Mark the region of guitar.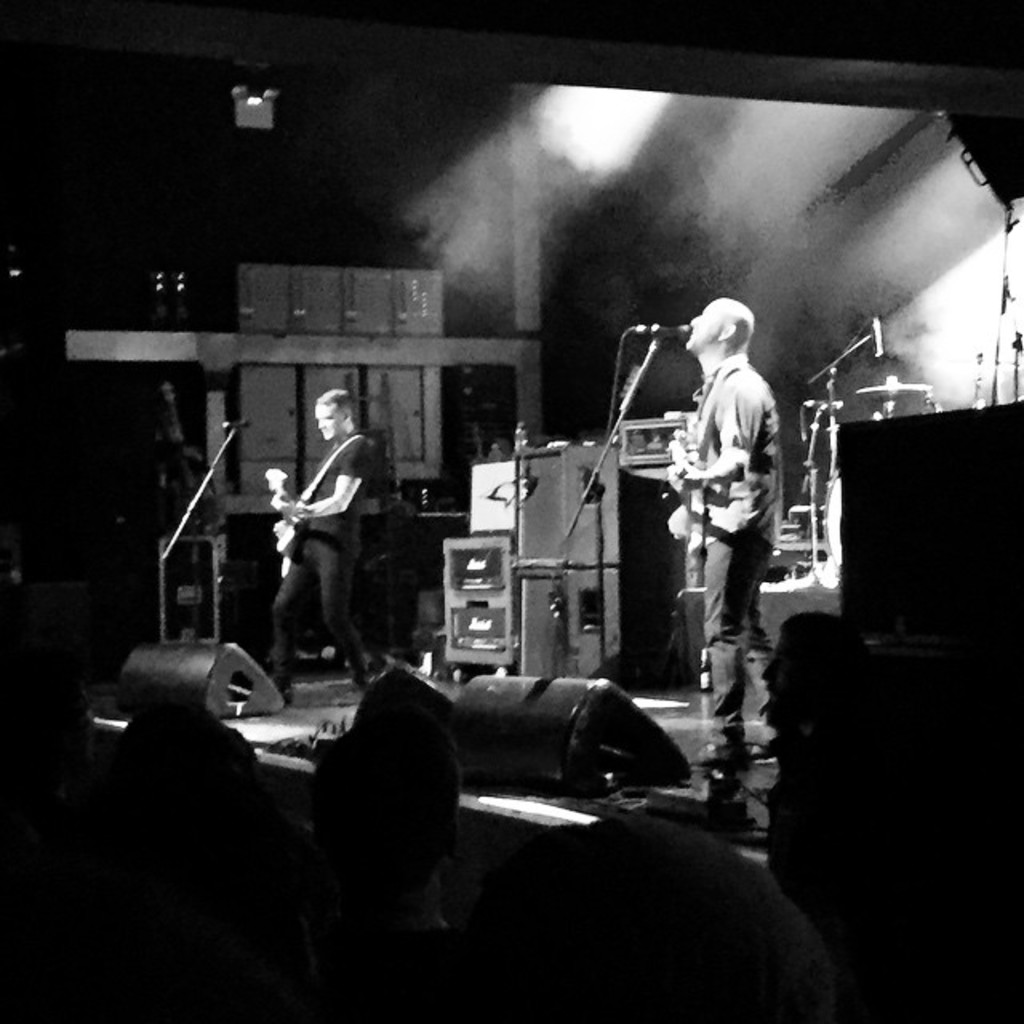
Region: 266, 462, 290, 579.
